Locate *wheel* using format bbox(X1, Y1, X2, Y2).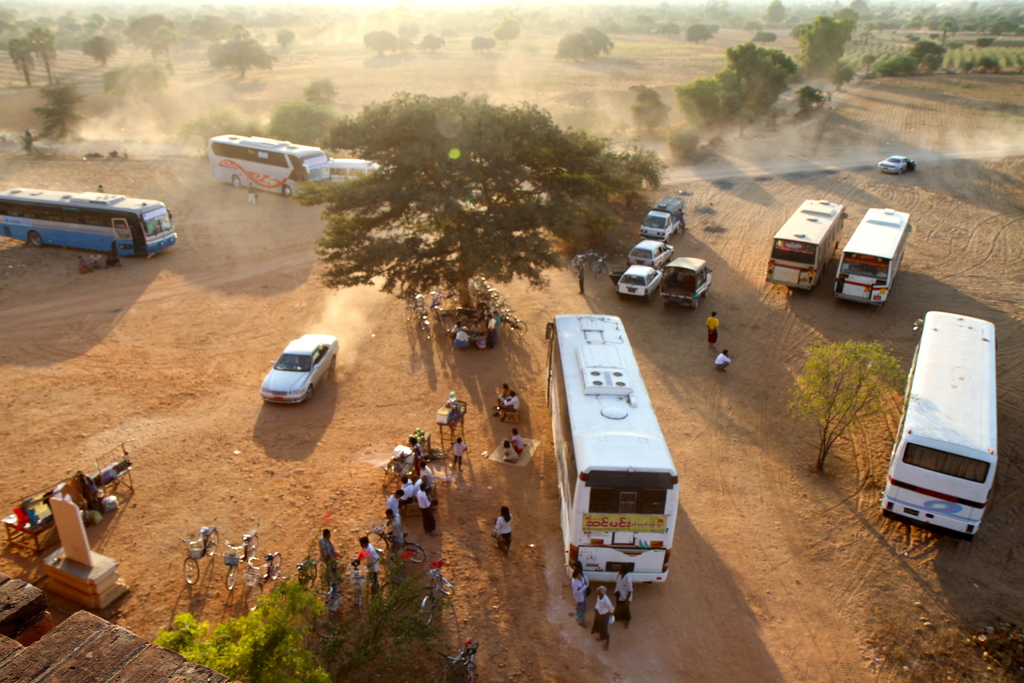
bbox(24, 230, 44, 245).
